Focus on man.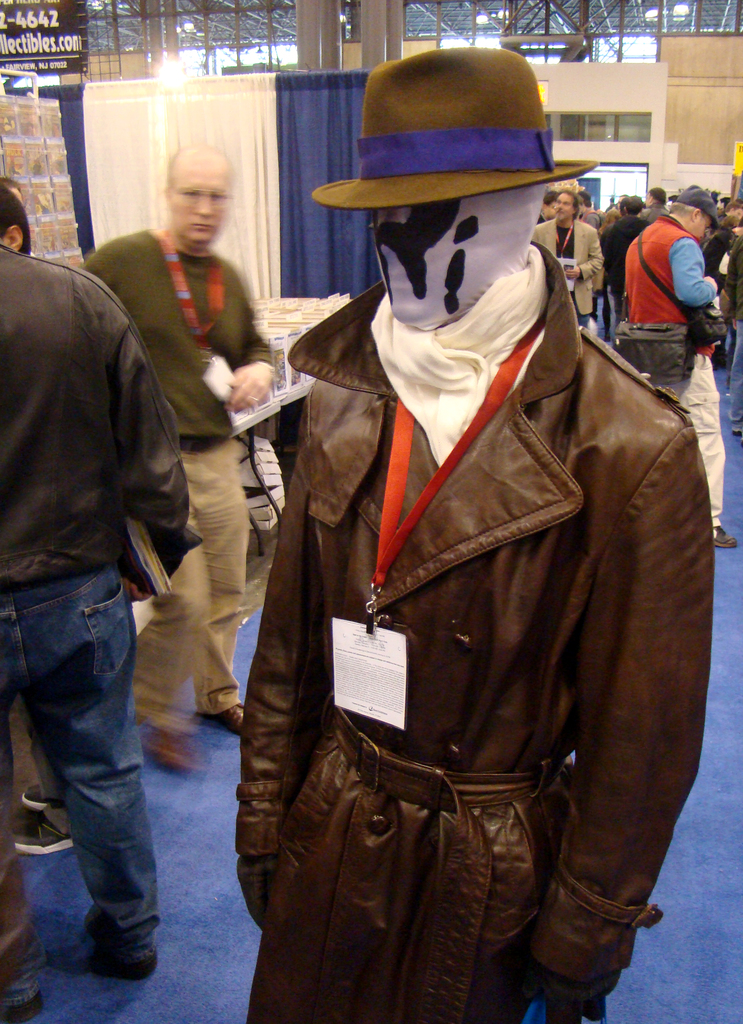
Focused at (610, 168, 733, 392).
